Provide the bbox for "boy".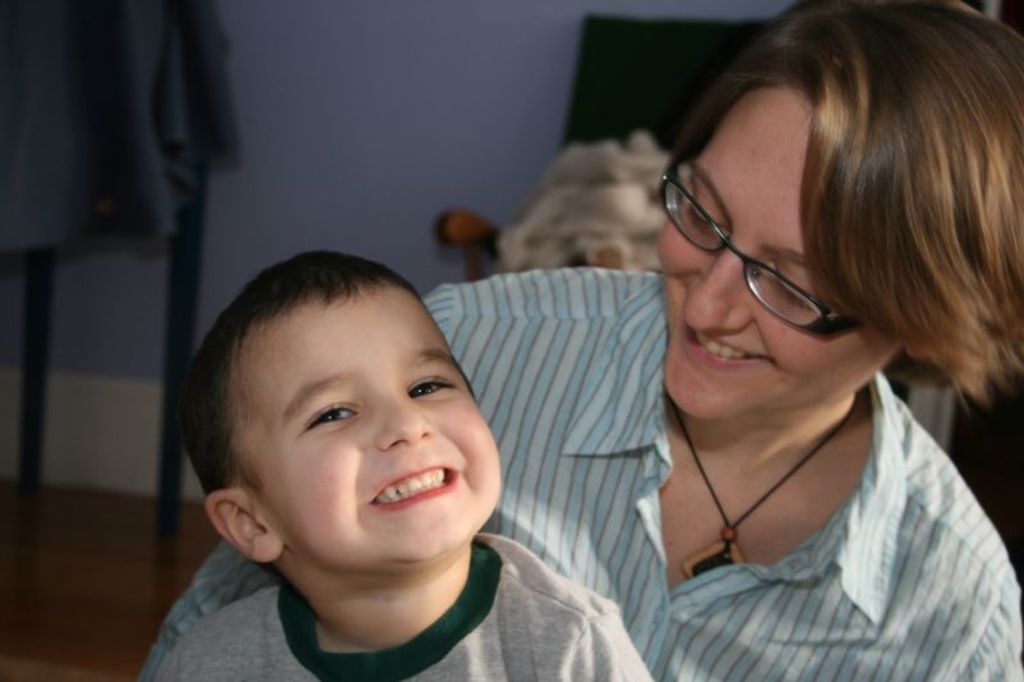
box=[146, 262, 539, 673].
